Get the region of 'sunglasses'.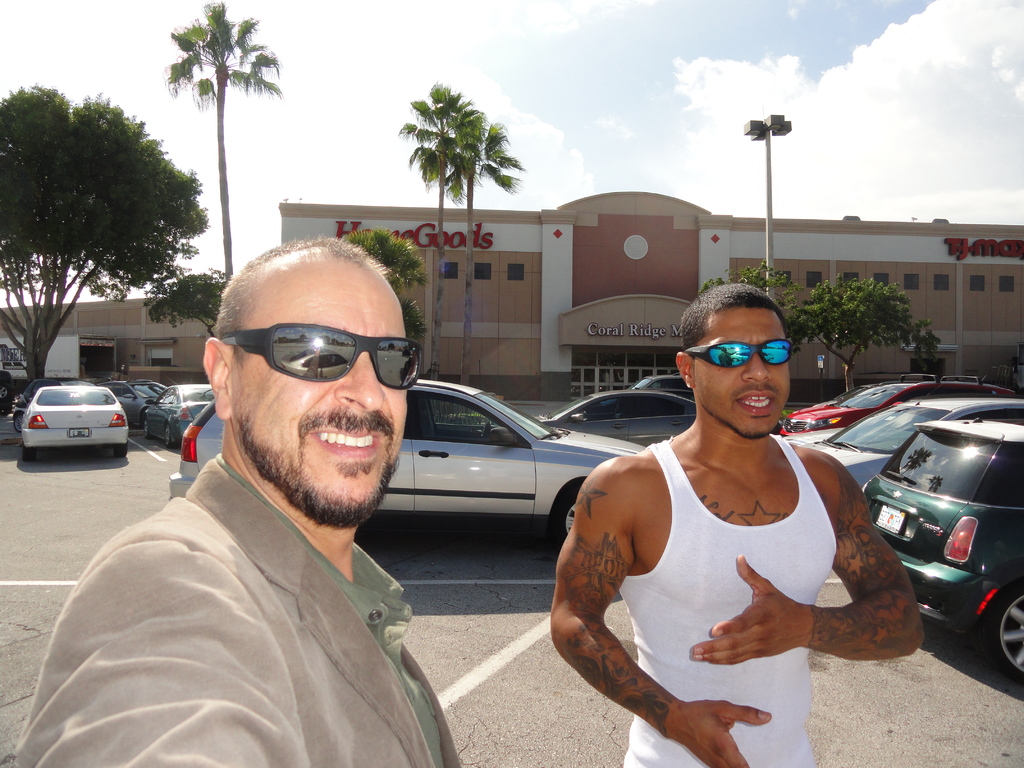
region(687, 337, 793, 369).
